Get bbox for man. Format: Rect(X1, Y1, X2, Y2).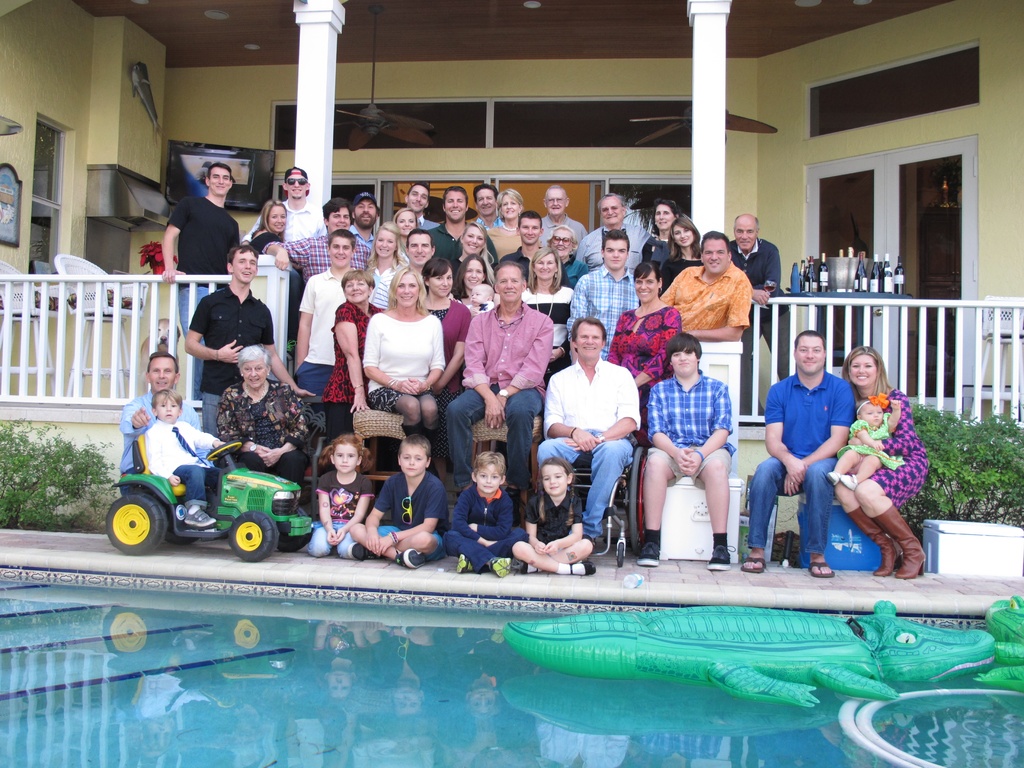
Rect(181, 241, 311, 444).
